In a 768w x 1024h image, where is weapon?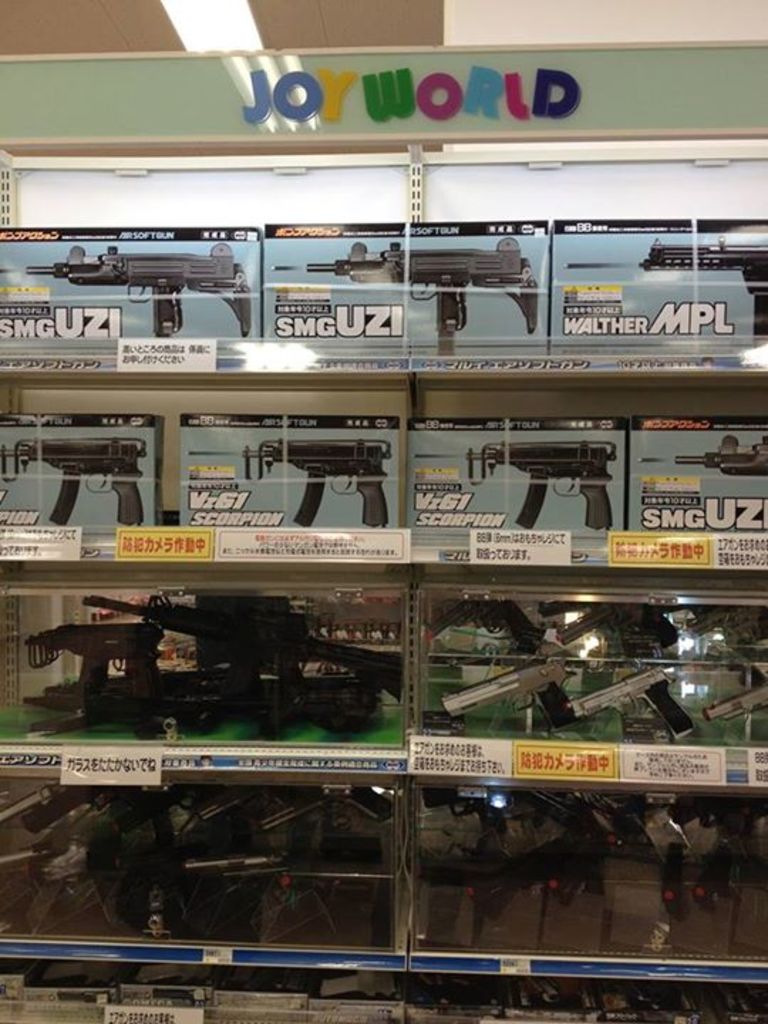
{"x1": 21, "y1": 242, "x2": 252, "y2": 343}.
